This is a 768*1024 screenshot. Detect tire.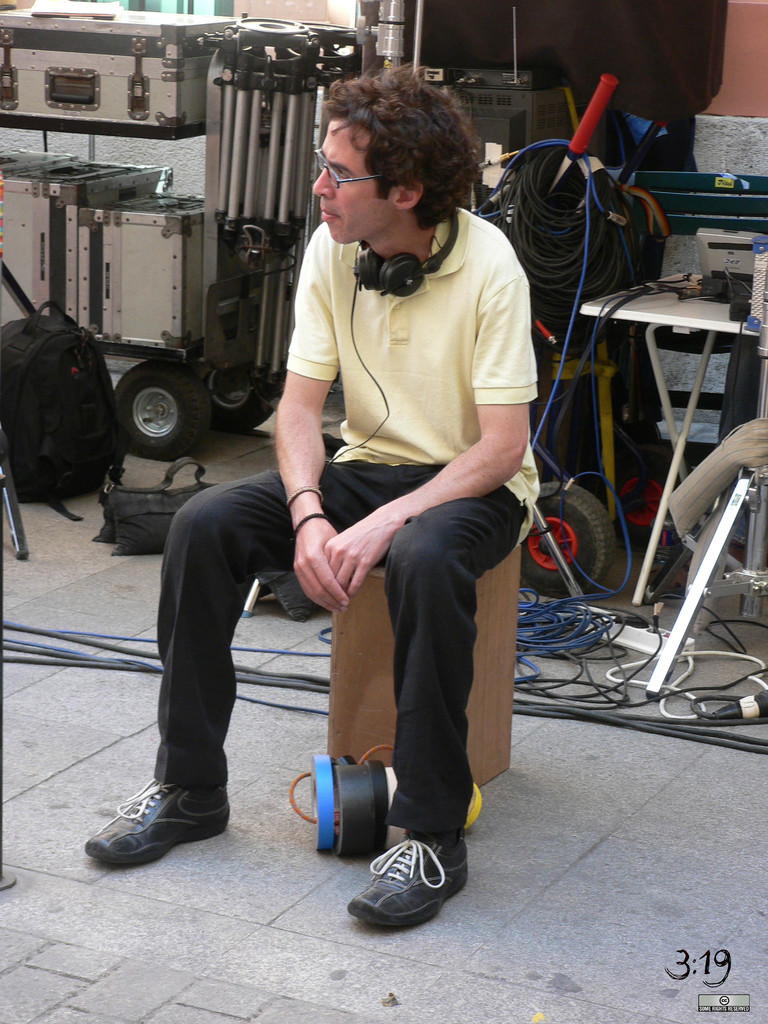
{"left": 602, "top": 453, "right": 680, "bottom": 552}.
